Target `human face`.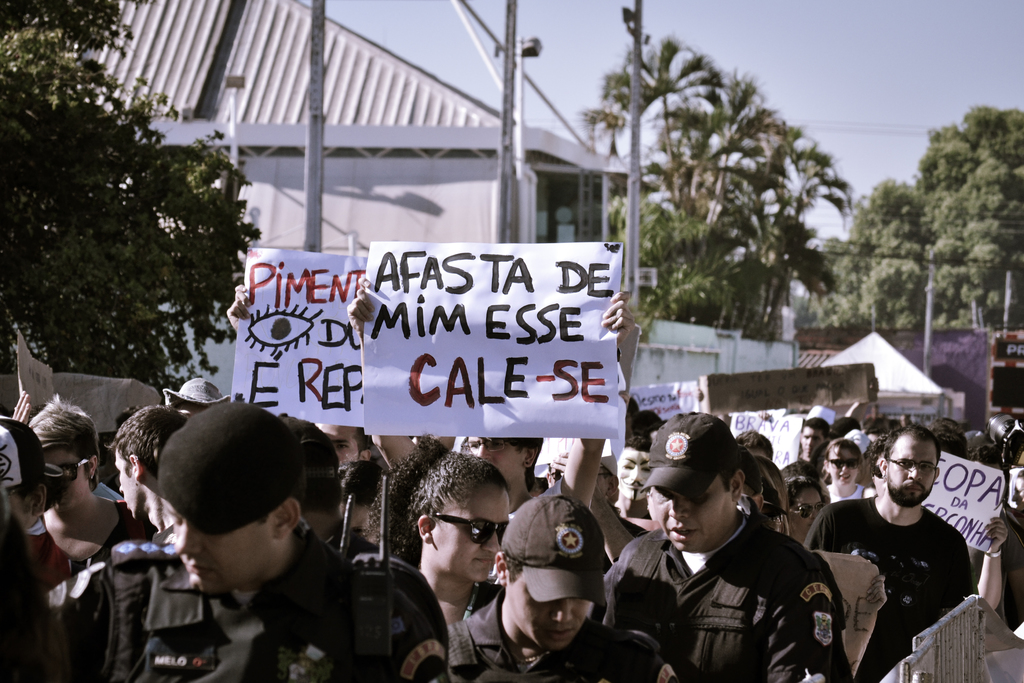
Target region: crop(437, 482, 508, 579).
